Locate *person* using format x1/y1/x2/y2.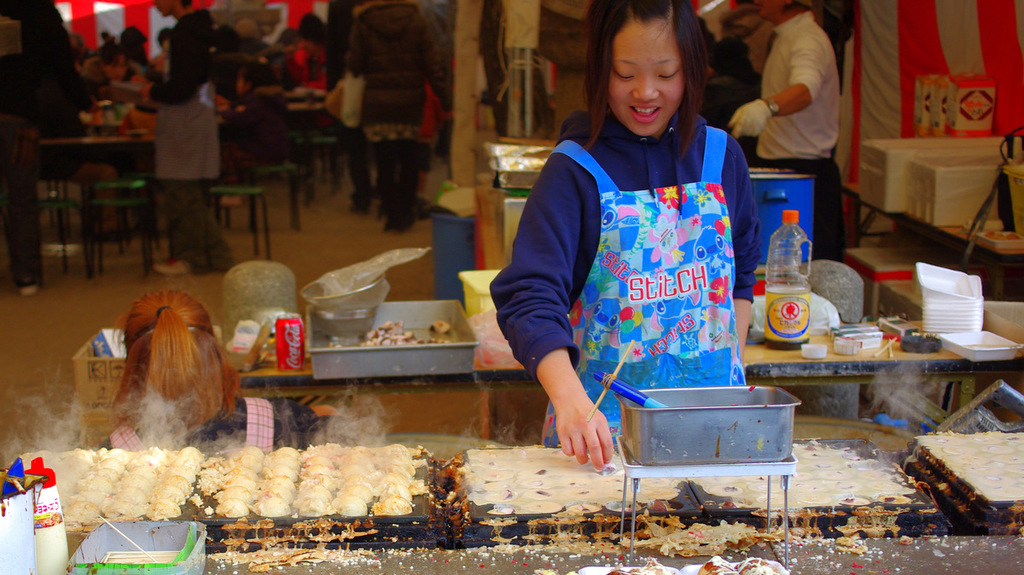
326/71/372/223.
